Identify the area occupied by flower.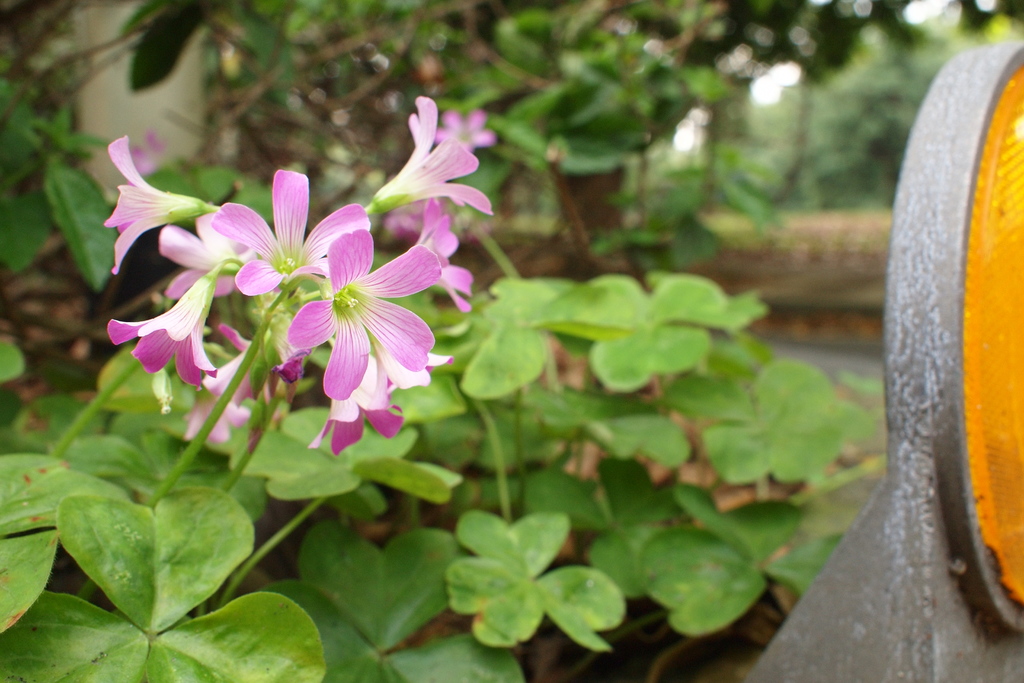
Area: locate(406, 194, 478, 310).
